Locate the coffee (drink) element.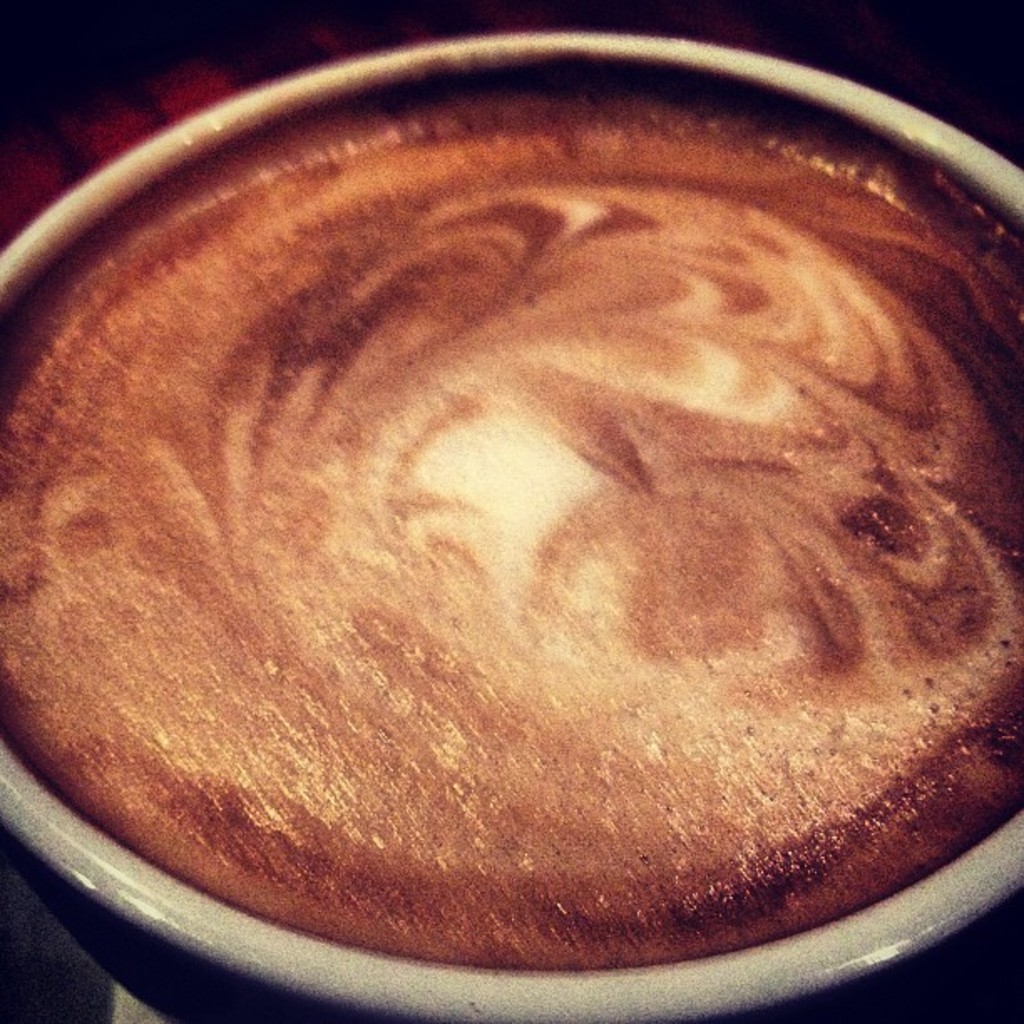
Element bbox: rect(0, 0, 1023, 1023).
